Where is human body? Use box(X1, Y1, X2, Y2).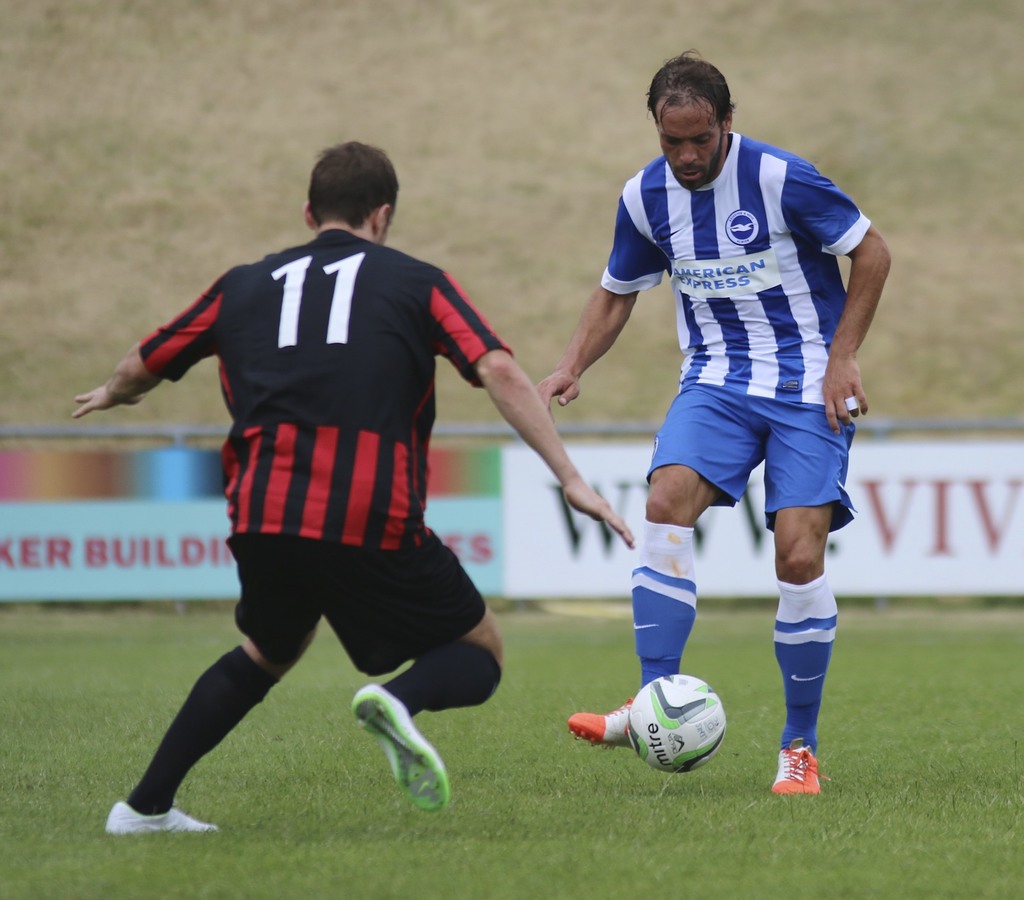
box(102, 143, 518, 806).
